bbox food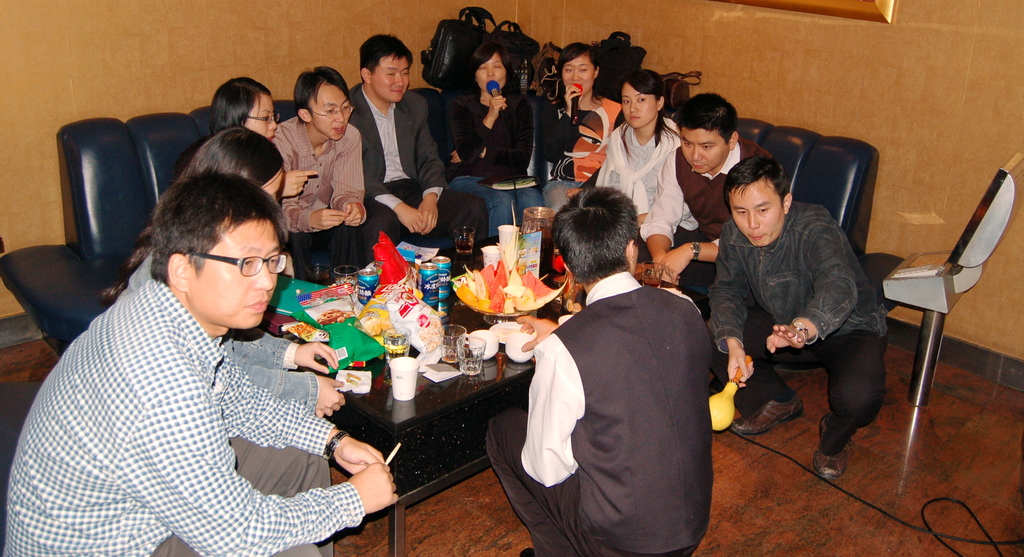
(413,314,444,355)
